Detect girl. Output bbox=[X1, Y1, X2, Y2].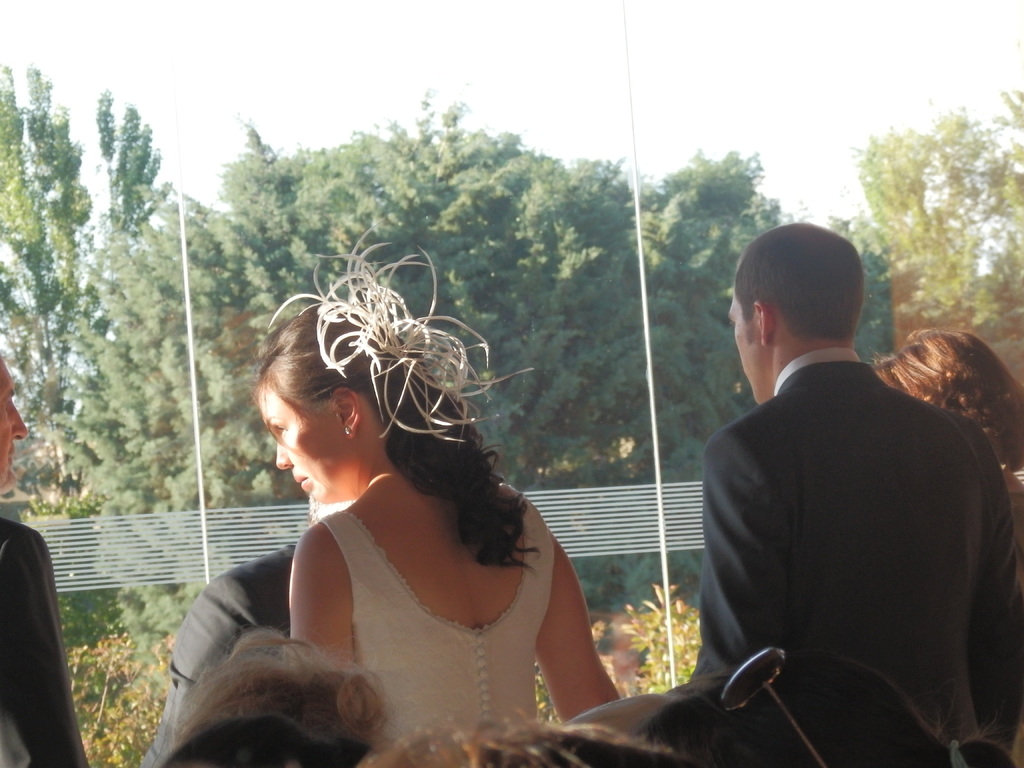
bbox=[870, 329, 1021, 521].
